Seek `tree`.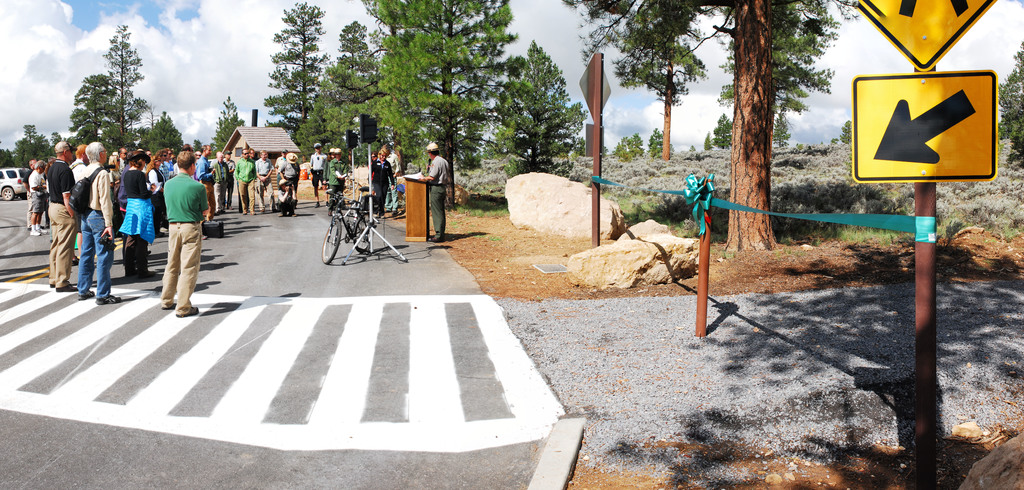
(left=567, top=0, right=854, bottom=254).
